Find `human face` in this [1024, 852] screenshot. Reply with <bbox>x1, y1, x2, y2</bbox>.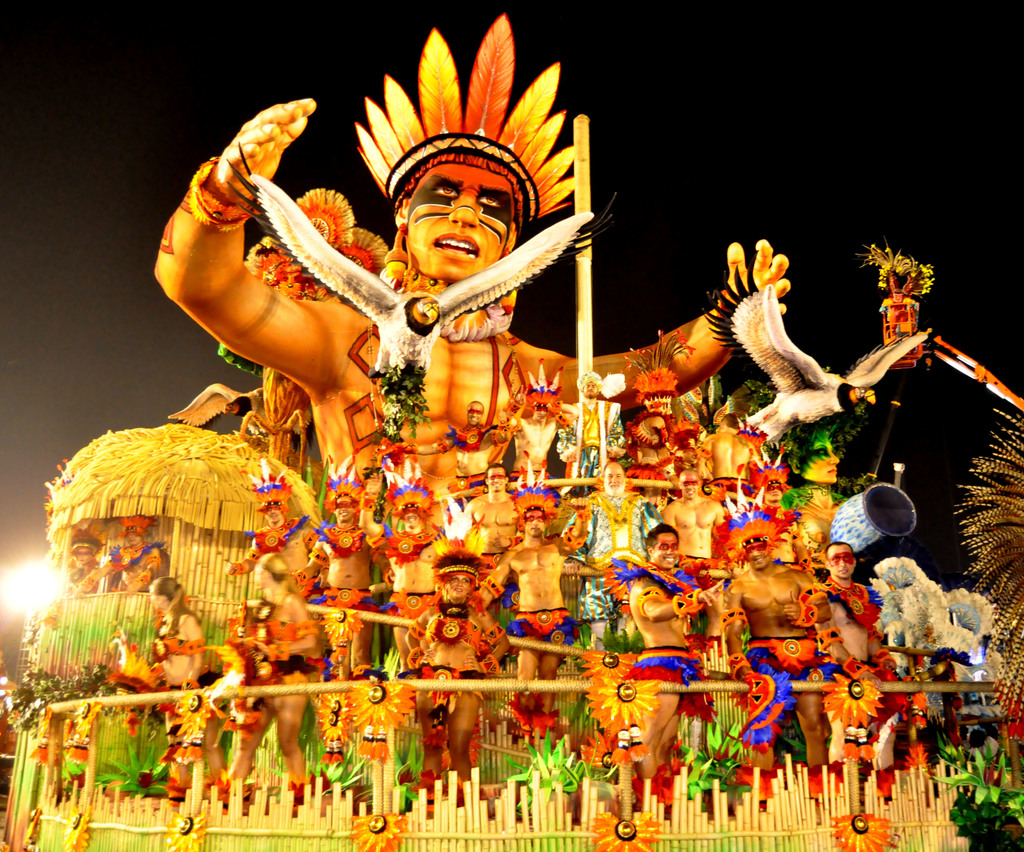
<bbox>533, 404, 546, 420</bbox>.
